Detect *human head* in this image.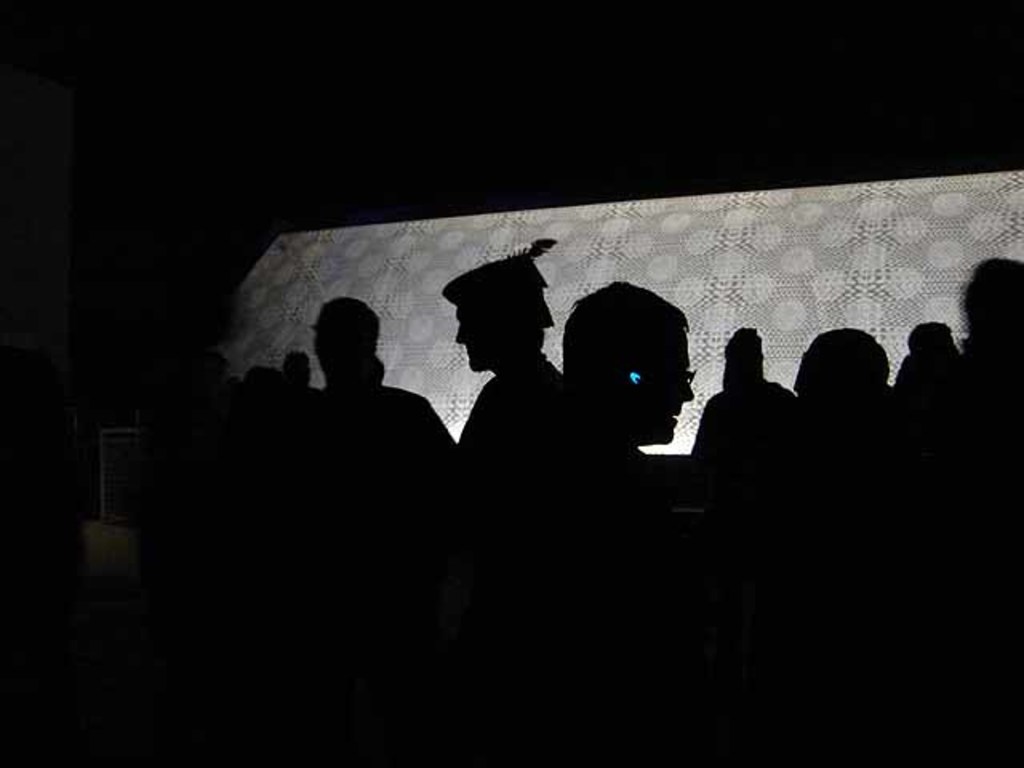
Detection: 448/250/555/376.
